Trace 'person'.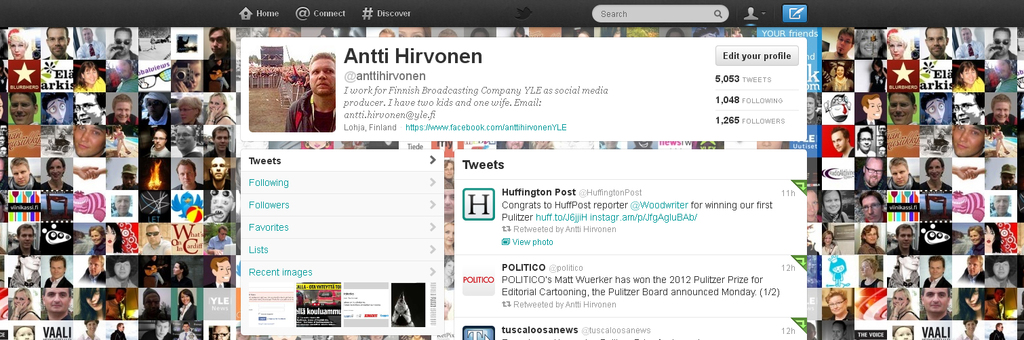
Traced to [x1=825, y1=31, x2=854, y2=60].
